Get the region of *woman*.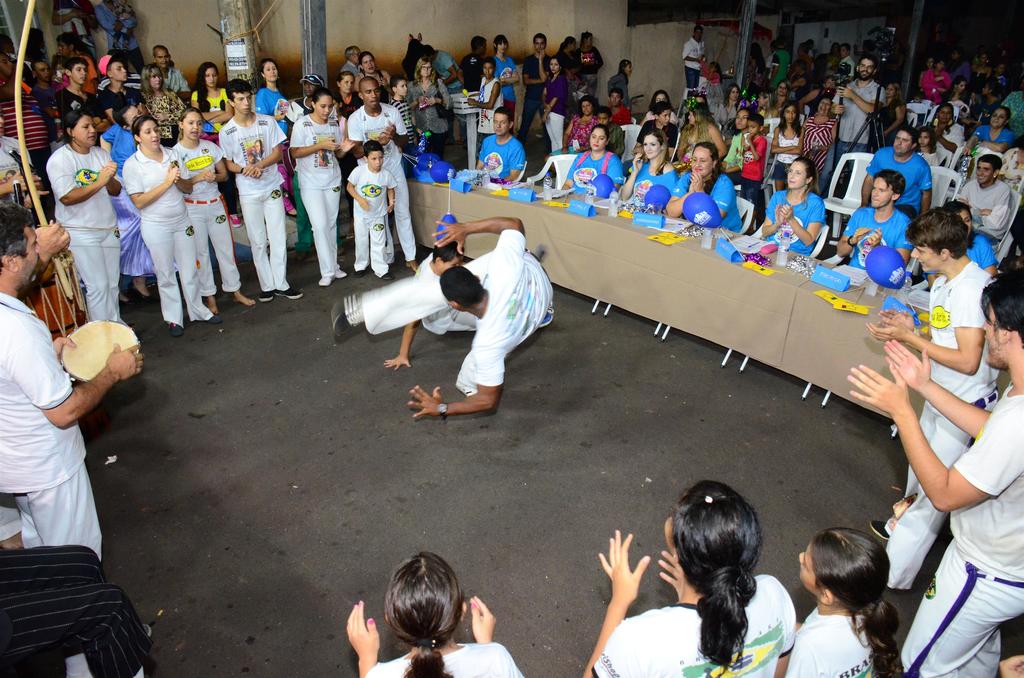
<region>562, 35, 581, 56</region>.
